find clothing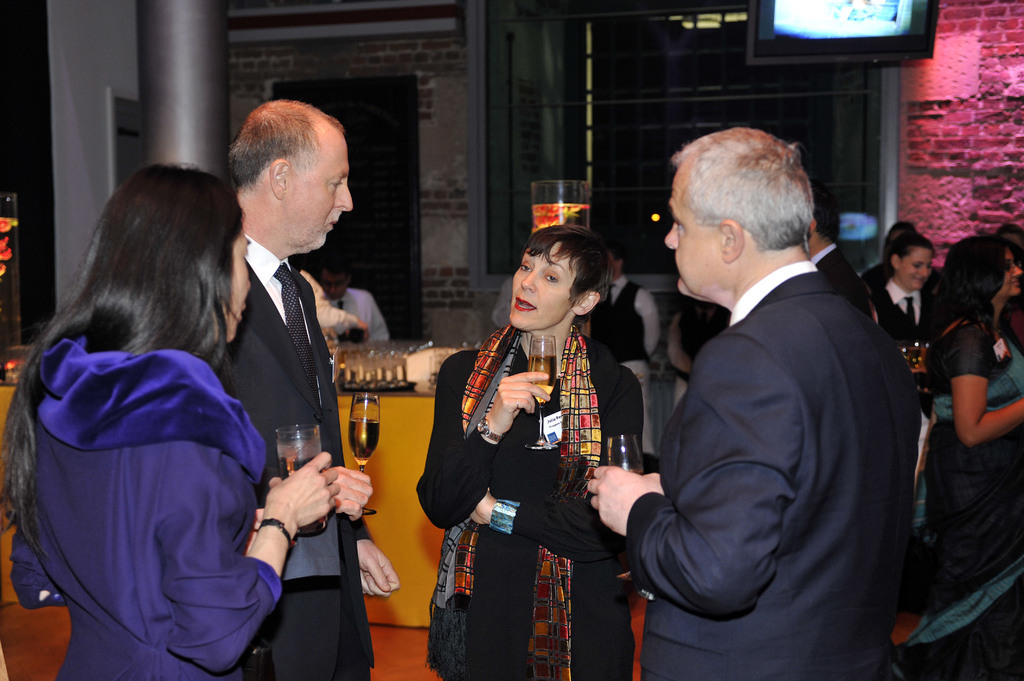
pyautogui.locateOnScreen(860, 259, 943, 291)
